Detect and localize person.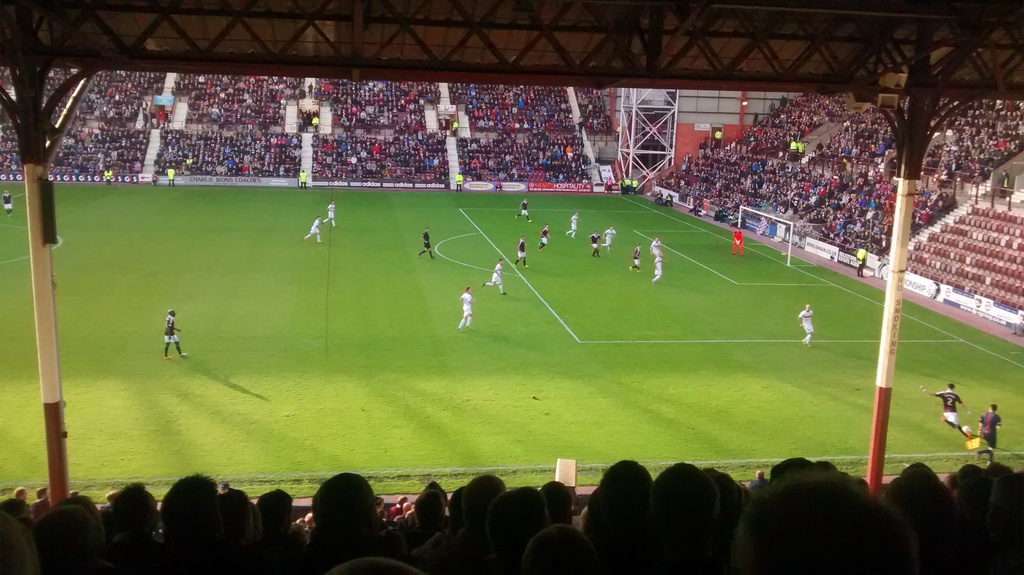
Localized at 588:230:601:259.
